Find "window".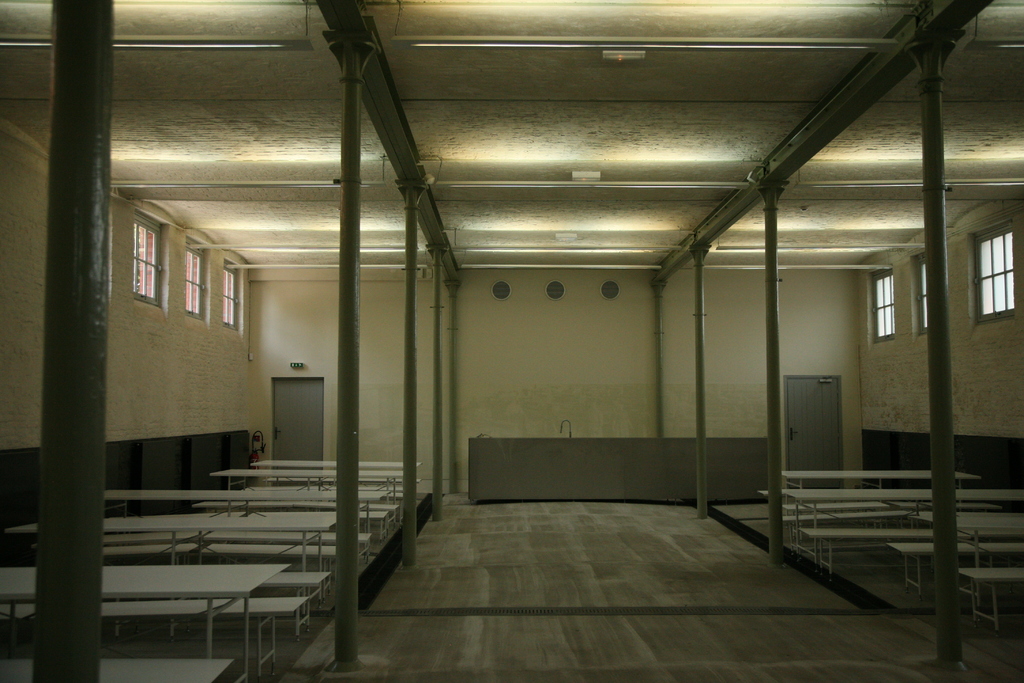
box=[184, 247, 202, 309].
